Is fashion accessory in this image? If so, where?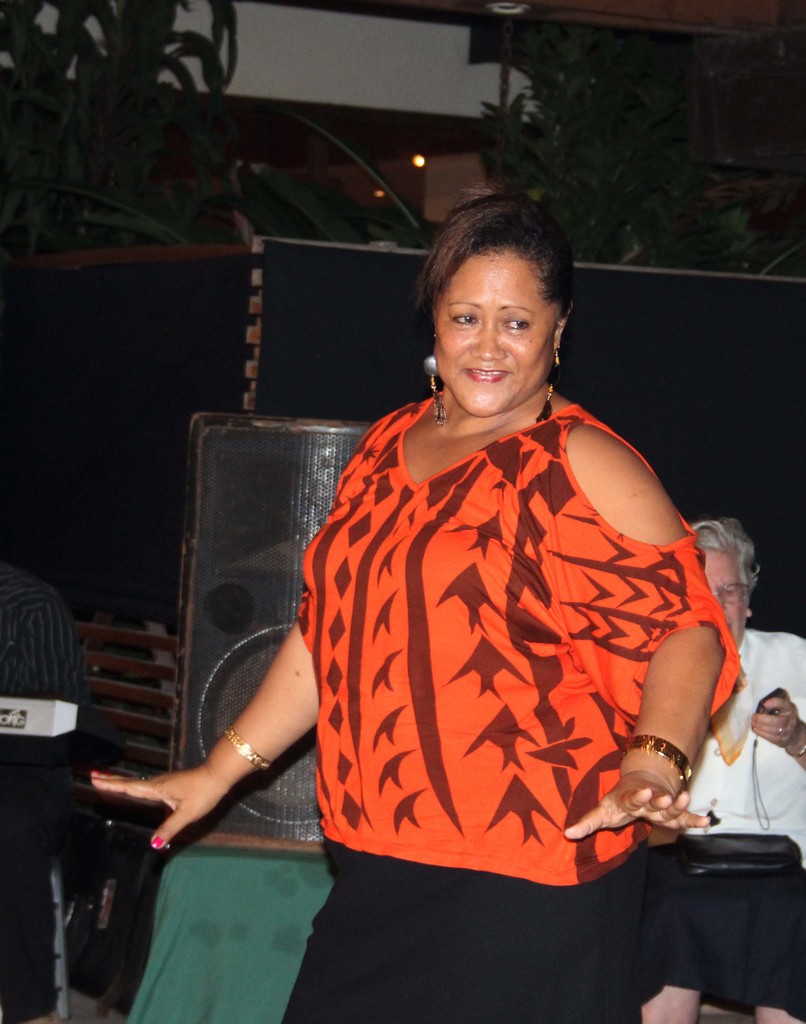
Yes, at <box>657,808,672,822</box>.
